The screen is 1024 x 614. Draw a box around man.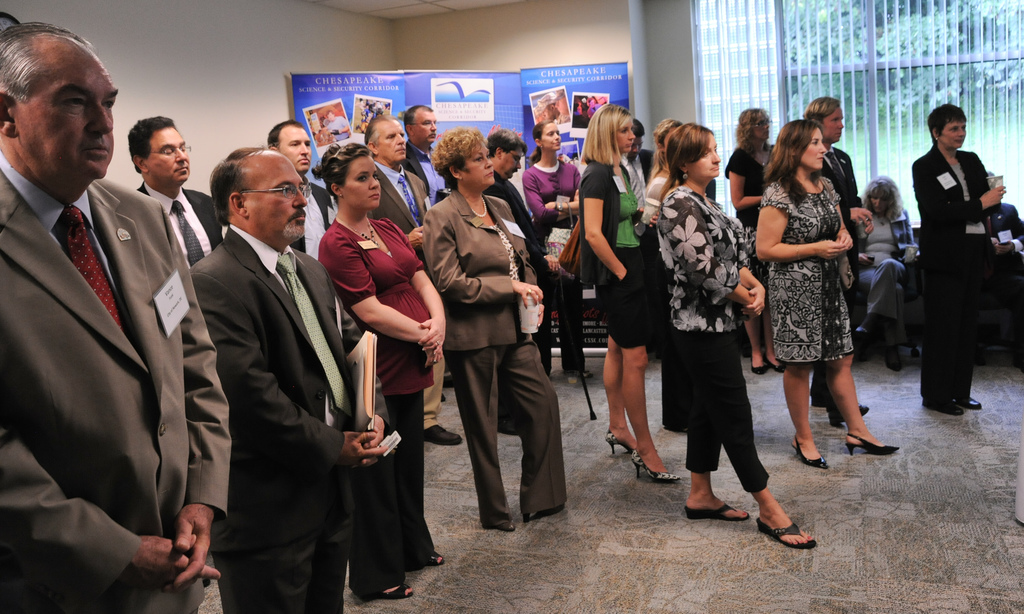
{"left": 264, "top": 120, "right": 337, "bottom": 257}.
